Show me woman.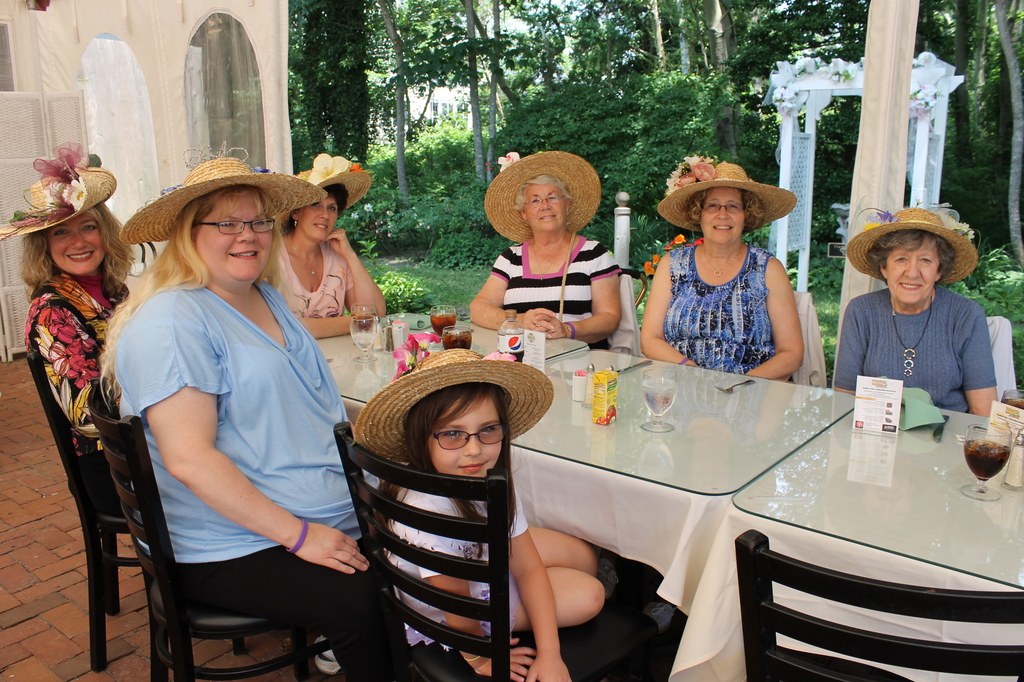
woman is here: [left=0, top=139, right=142, bottom=540].
